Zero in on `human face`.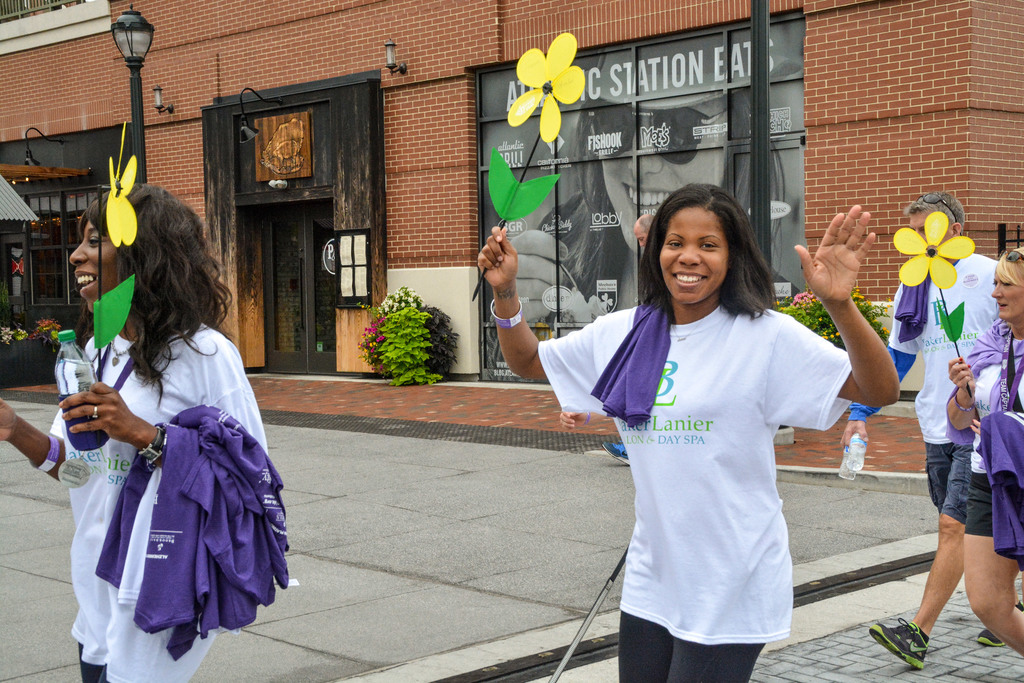
Zeroed in: select_region(636, 227, 648, 249).
